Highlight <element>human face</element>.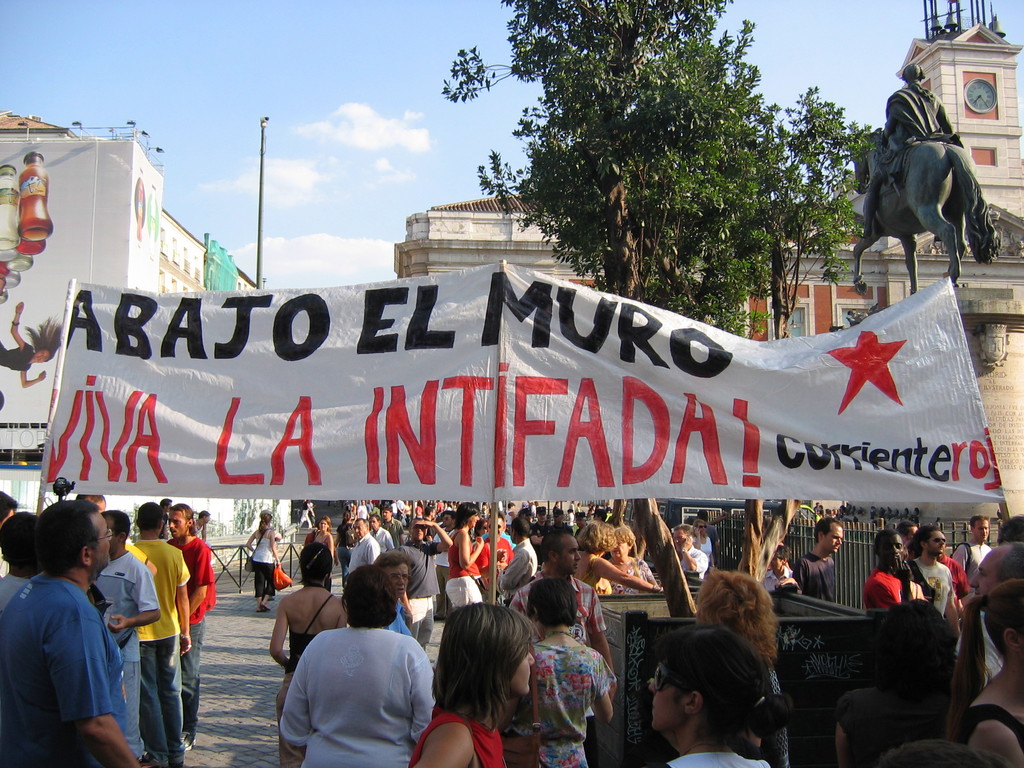
Highlighted region: rect(561, 534, 578, 570).
